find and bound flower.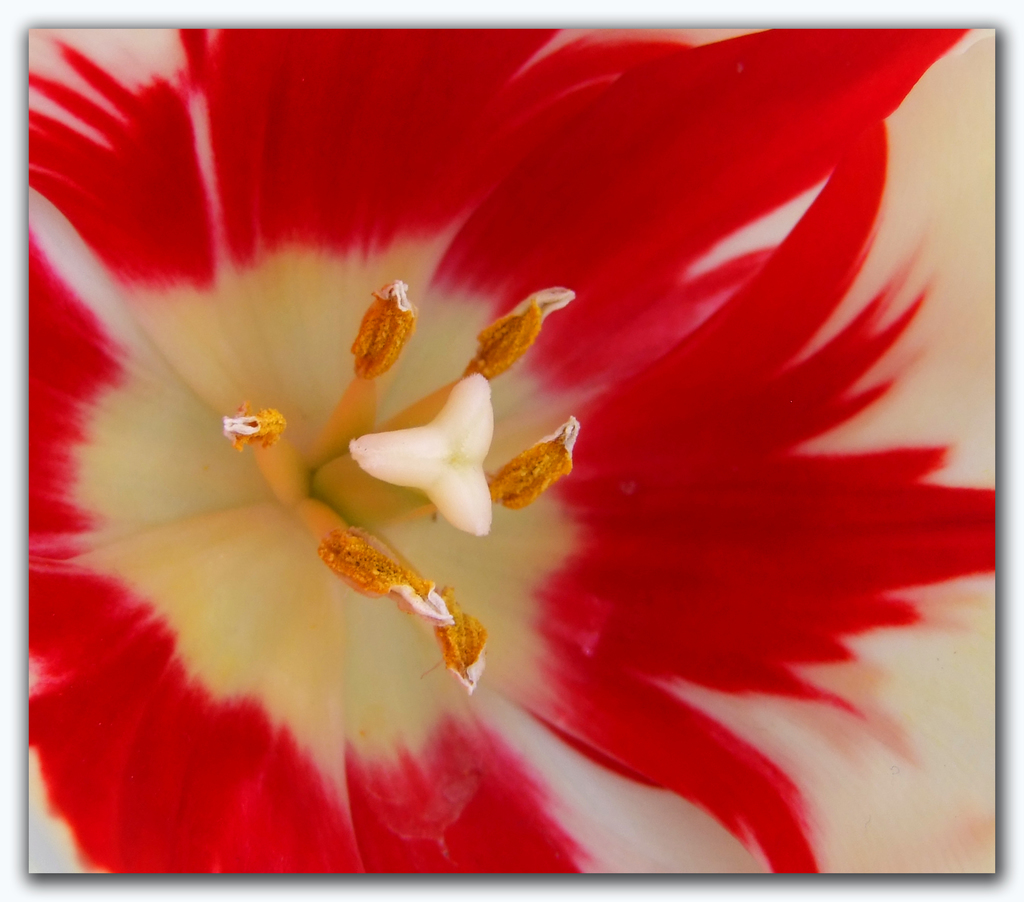
Bound: region(0, 28, 992, 873).
